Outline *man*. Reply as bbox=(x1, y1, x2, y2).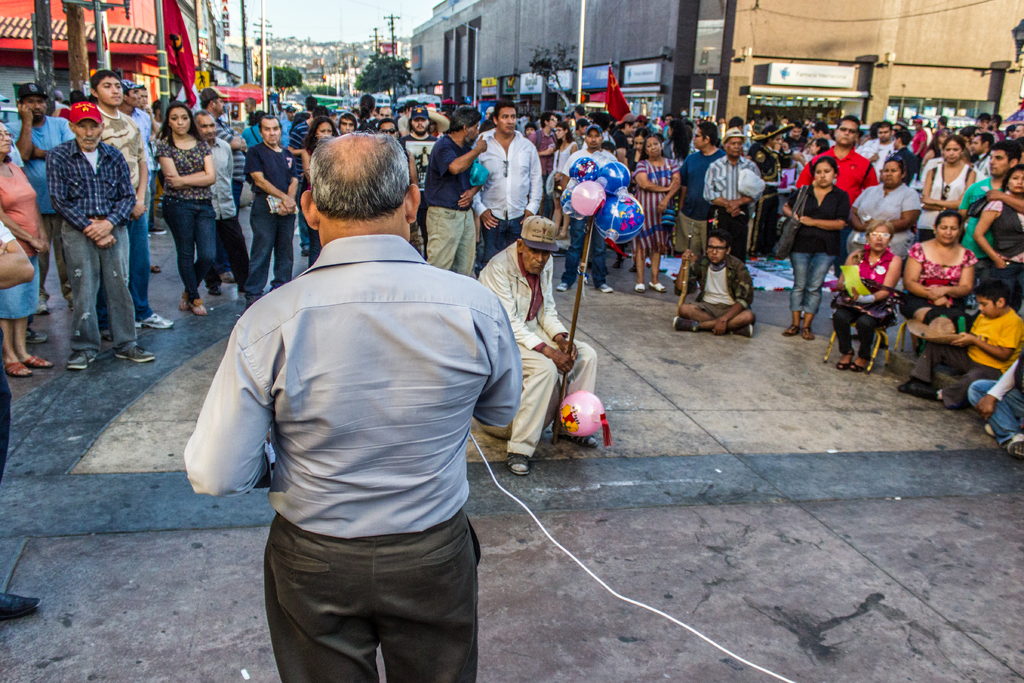
bbox=(3, 82, 76, 312).
